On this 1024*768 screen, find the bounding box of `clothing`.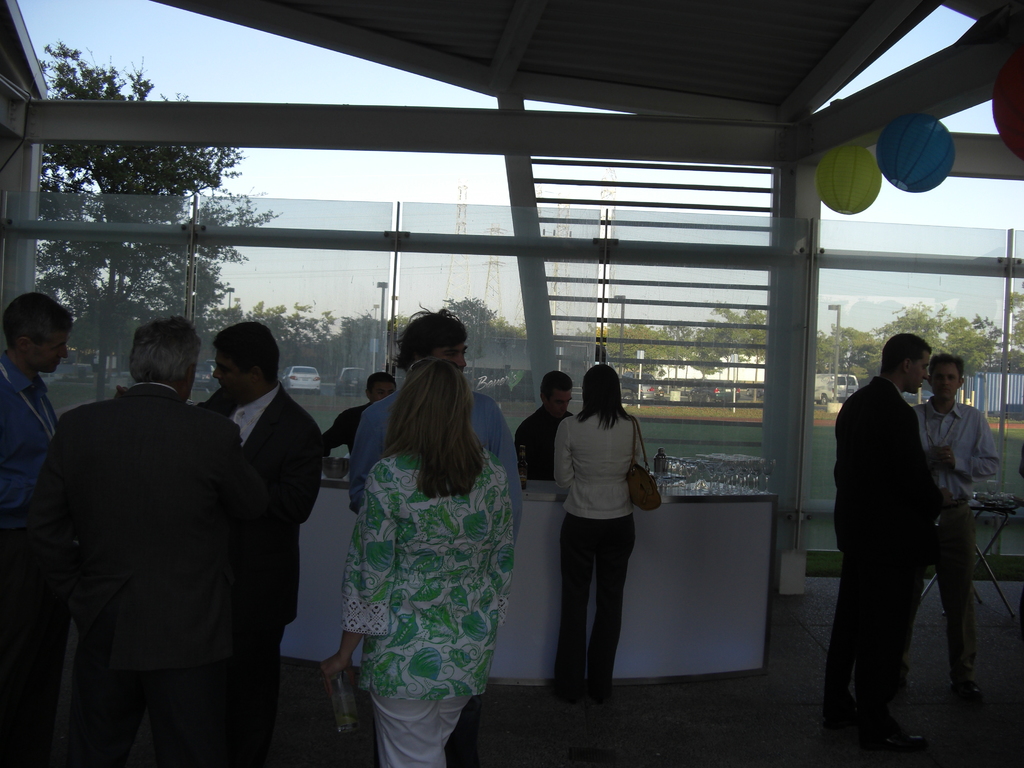
Bounding box: x1=349, y1=381, x2=521, y2=524.
